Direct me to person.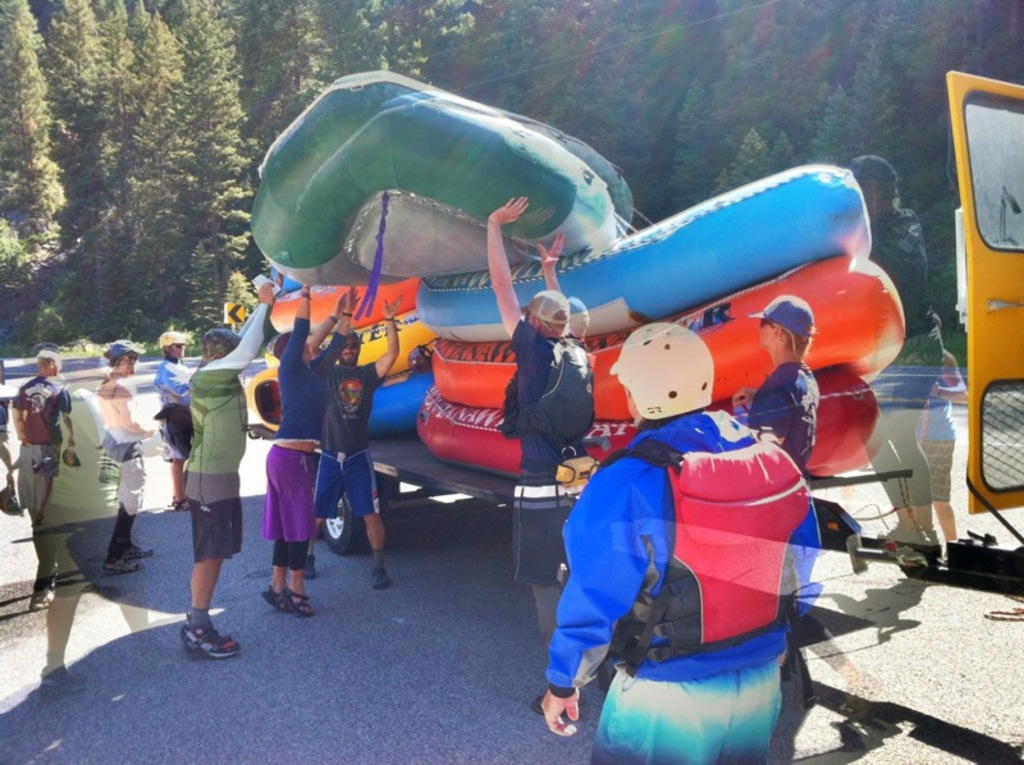
Direction: <box>740,293,819,677</box>.
